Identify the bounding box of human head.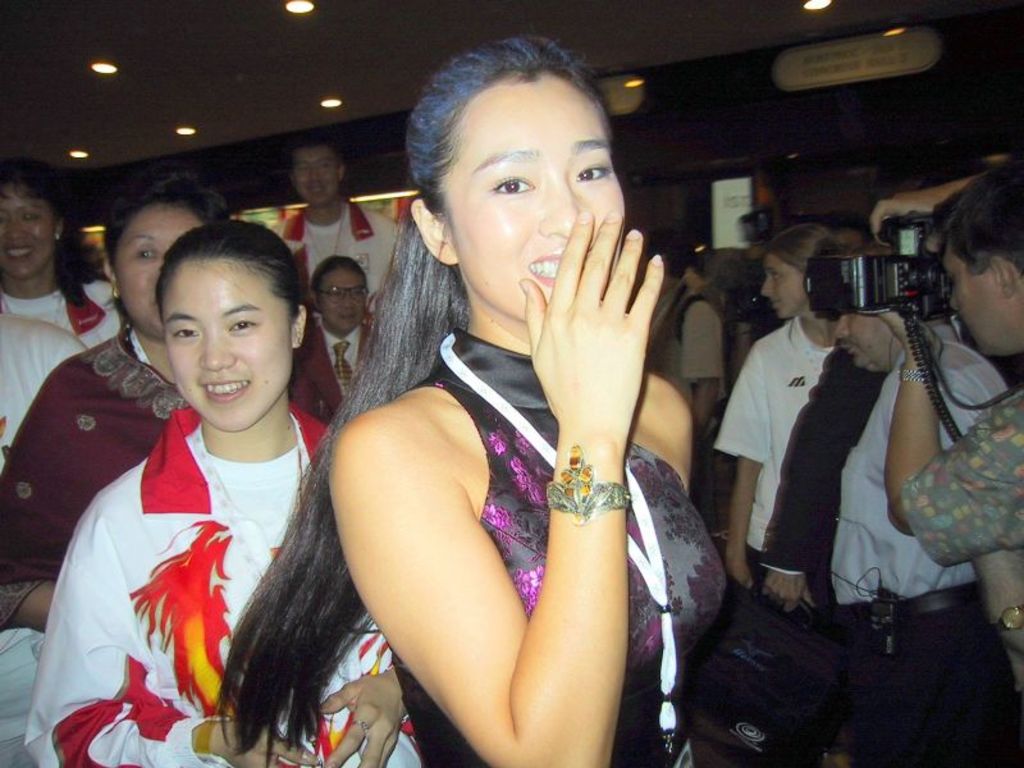
{"left": 928, "top": 164, "right": 1023, "bottom": 361}.
